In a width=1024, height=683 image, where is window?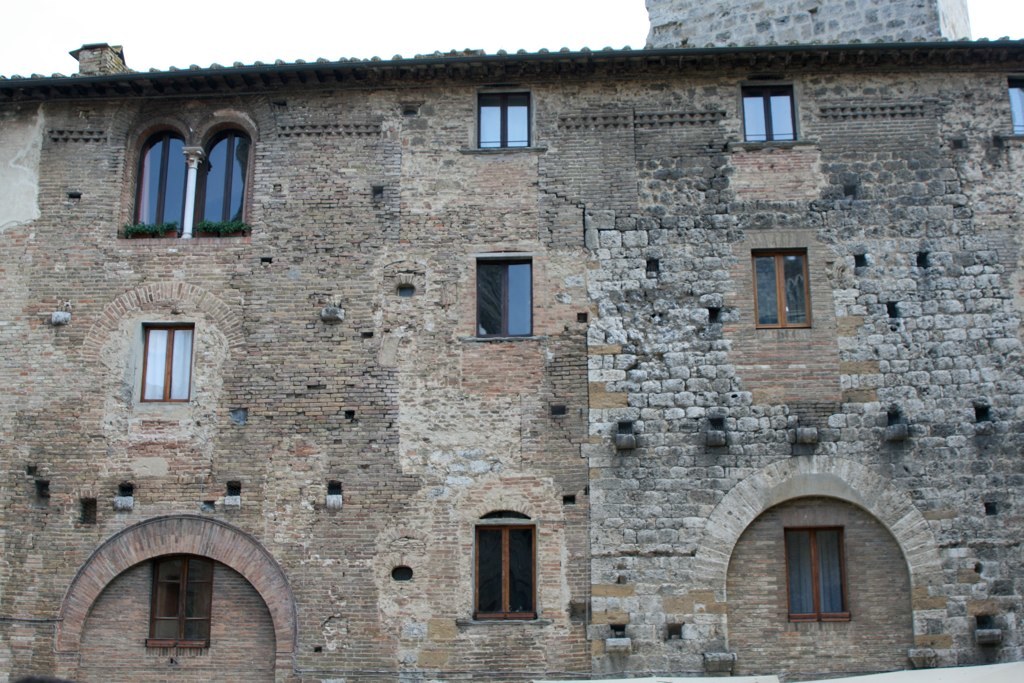
box=[142, 323, 197, 403].
